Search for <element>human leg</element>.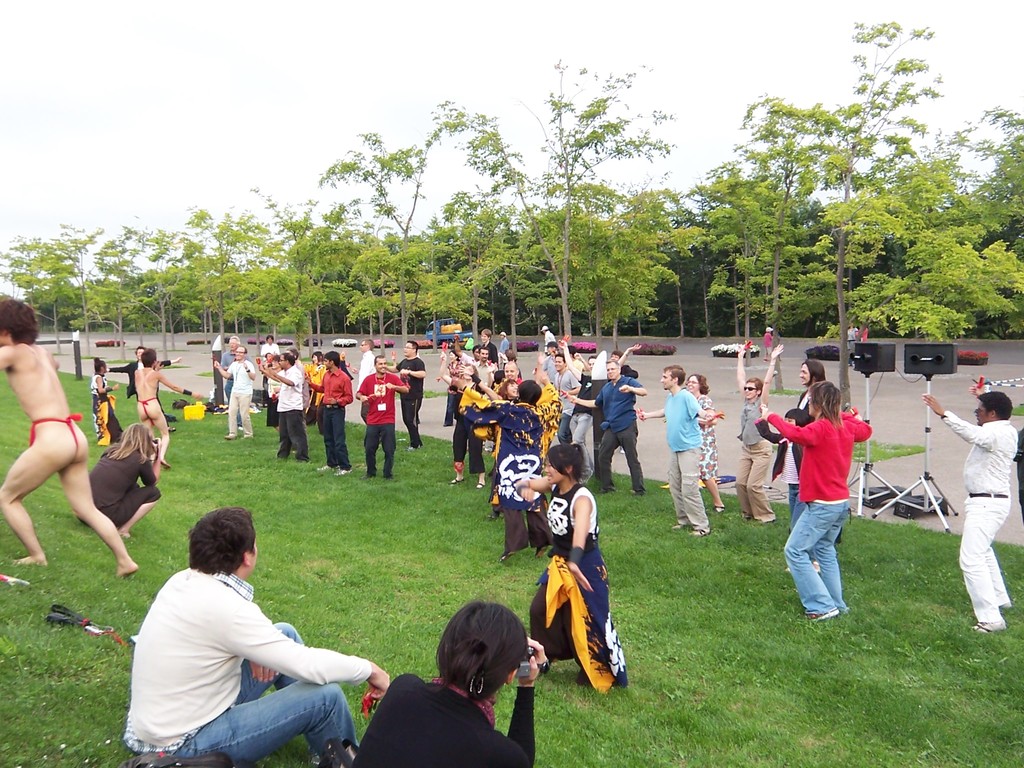
Found at pyautogui.locateOnScreen(243, 396, 259, 438).
